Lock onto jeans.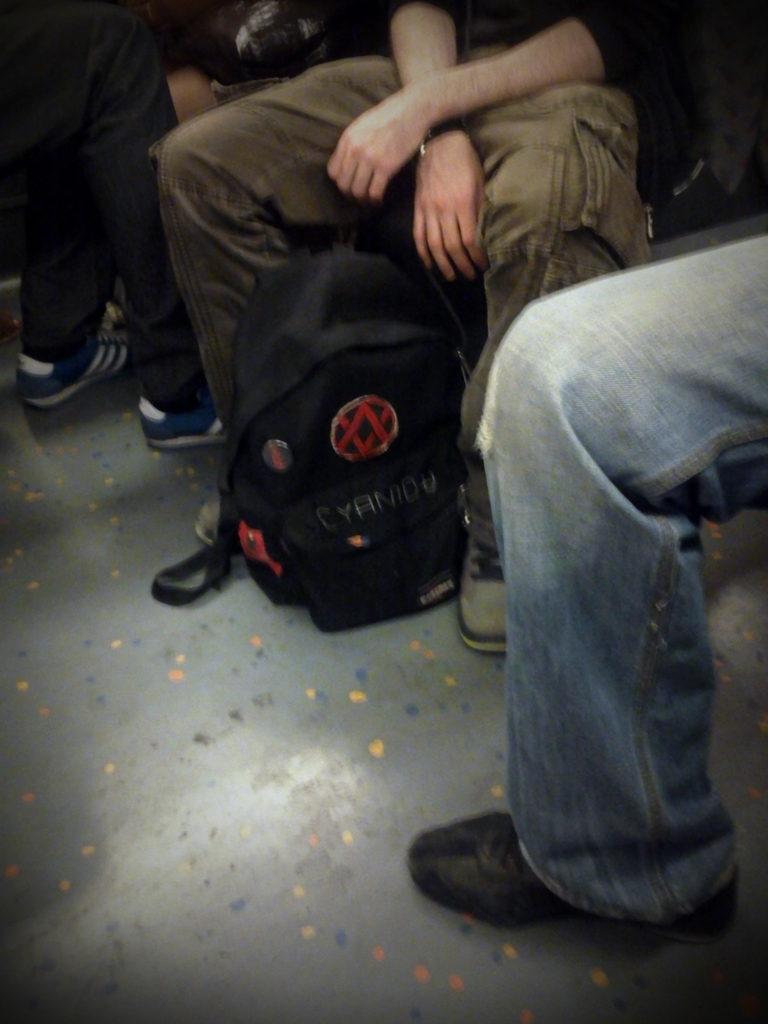
Locked: left=472, top=310, right=746, bottom=944.
